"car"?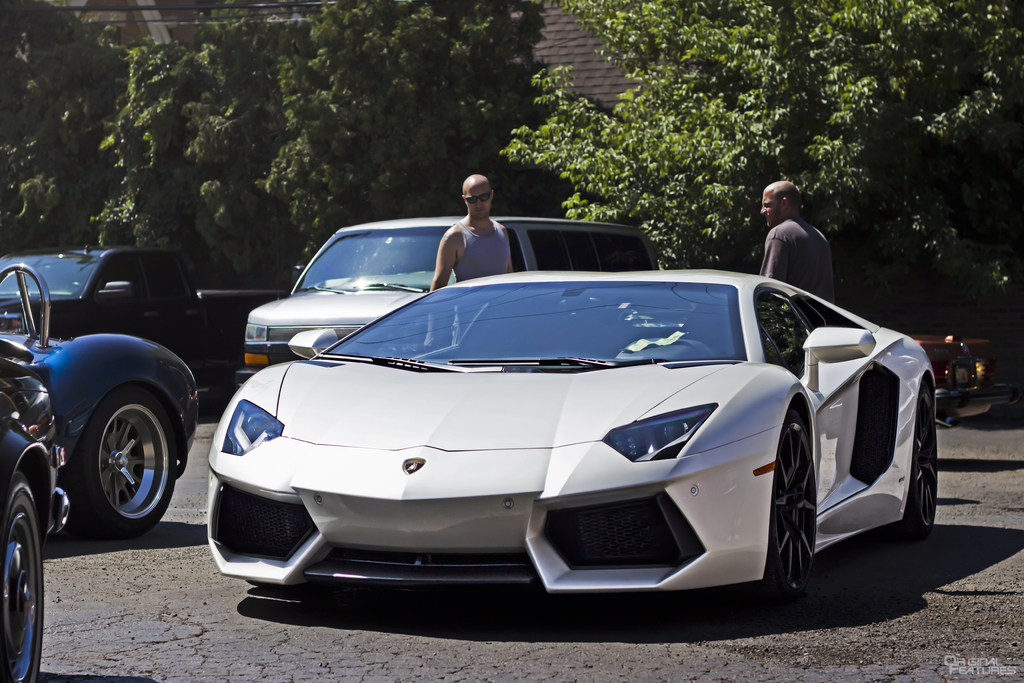
locate(0, 244, 286, 402)
